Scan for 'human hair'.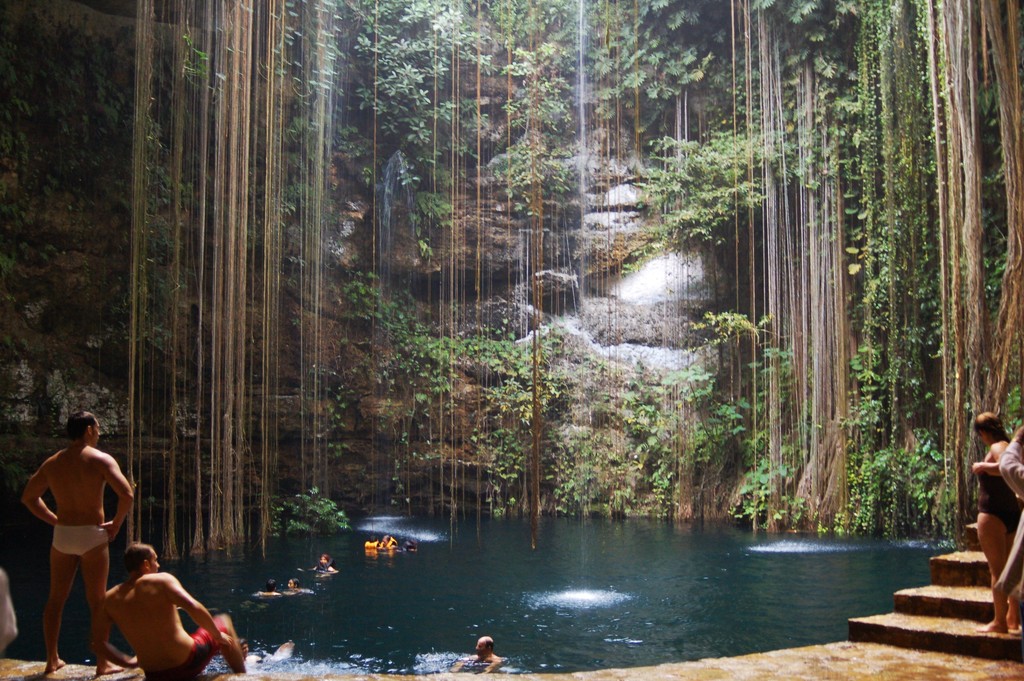
Scan result: [left=127, top=544, right=151, bottom=568].
